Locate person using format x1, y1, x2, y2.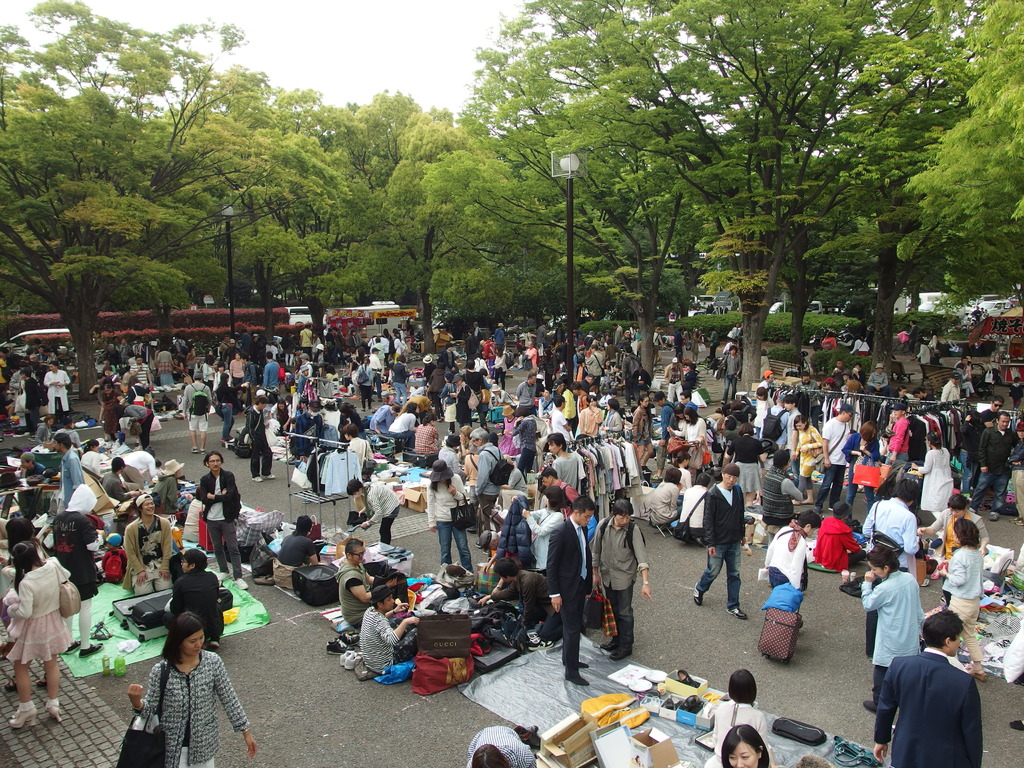
131, 356, 154, 390.
